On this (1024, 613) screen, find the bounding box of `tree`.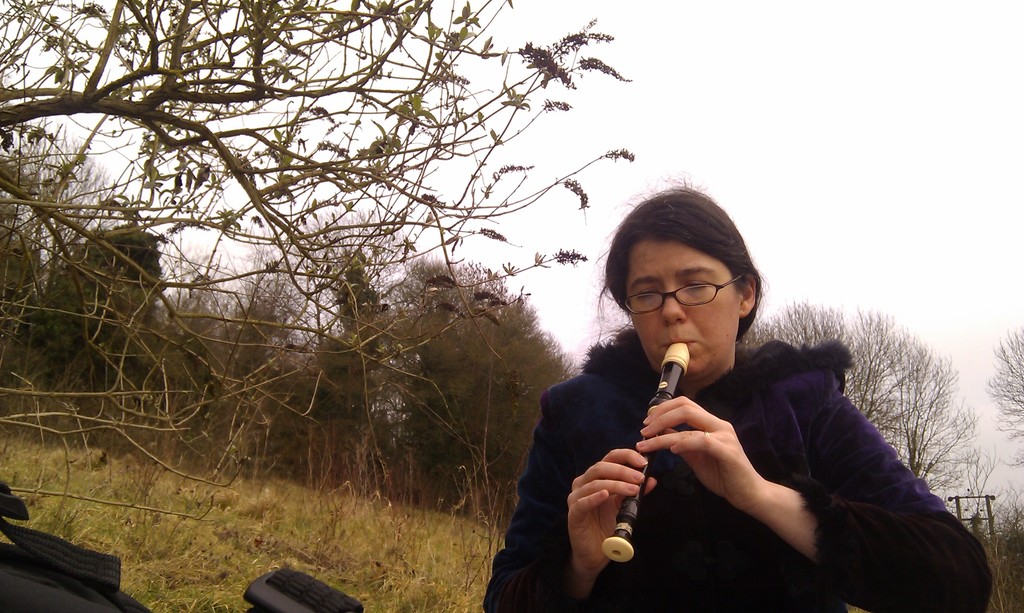
Bounding box: 978:328:1023:479.
